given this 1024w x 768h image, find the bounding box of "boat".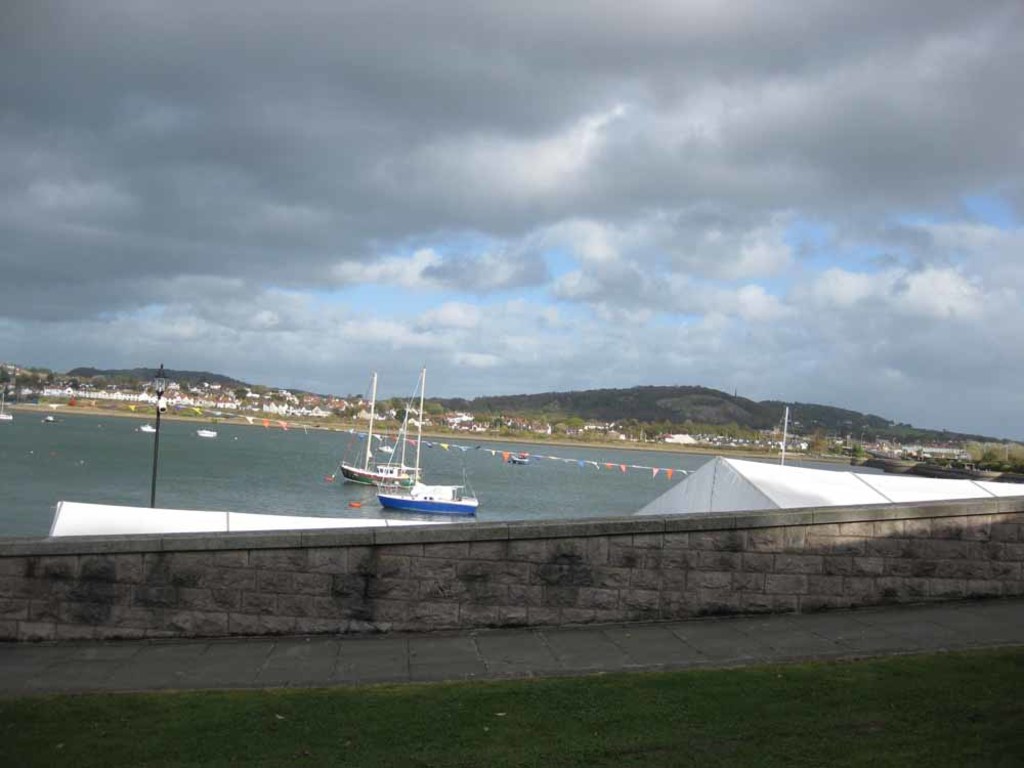
{"x1": 510, "y1": 454, "x2": 530, "y2": 465}.
